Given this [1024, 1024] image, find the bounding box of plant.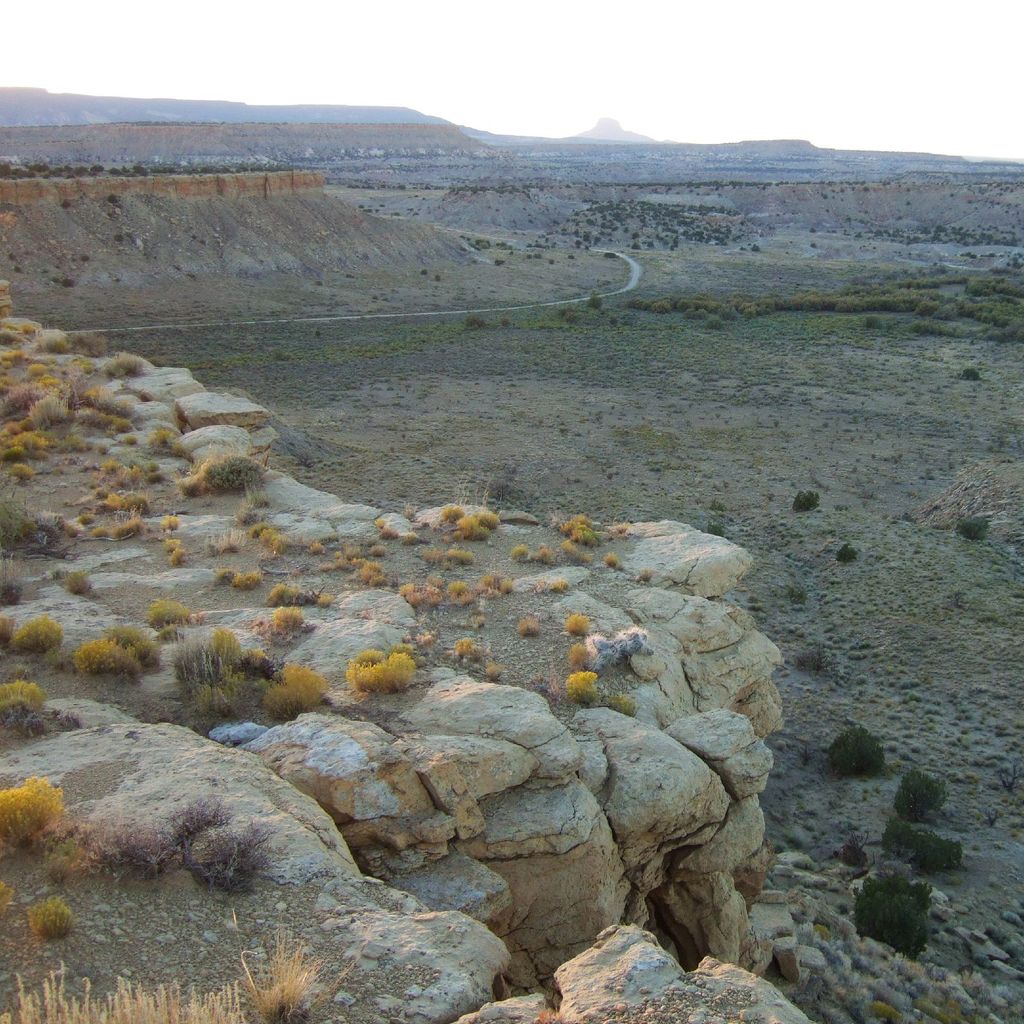
select_region(308, 540, 328, 557).
